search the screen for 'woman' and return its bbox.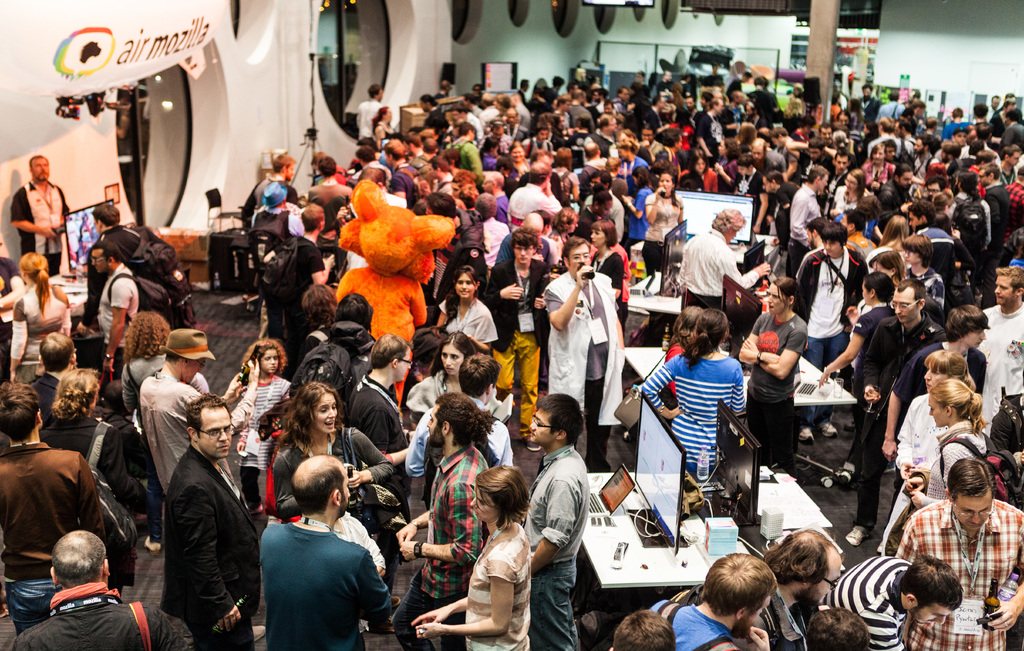
Found: detection(275, 378, 393, 519).
